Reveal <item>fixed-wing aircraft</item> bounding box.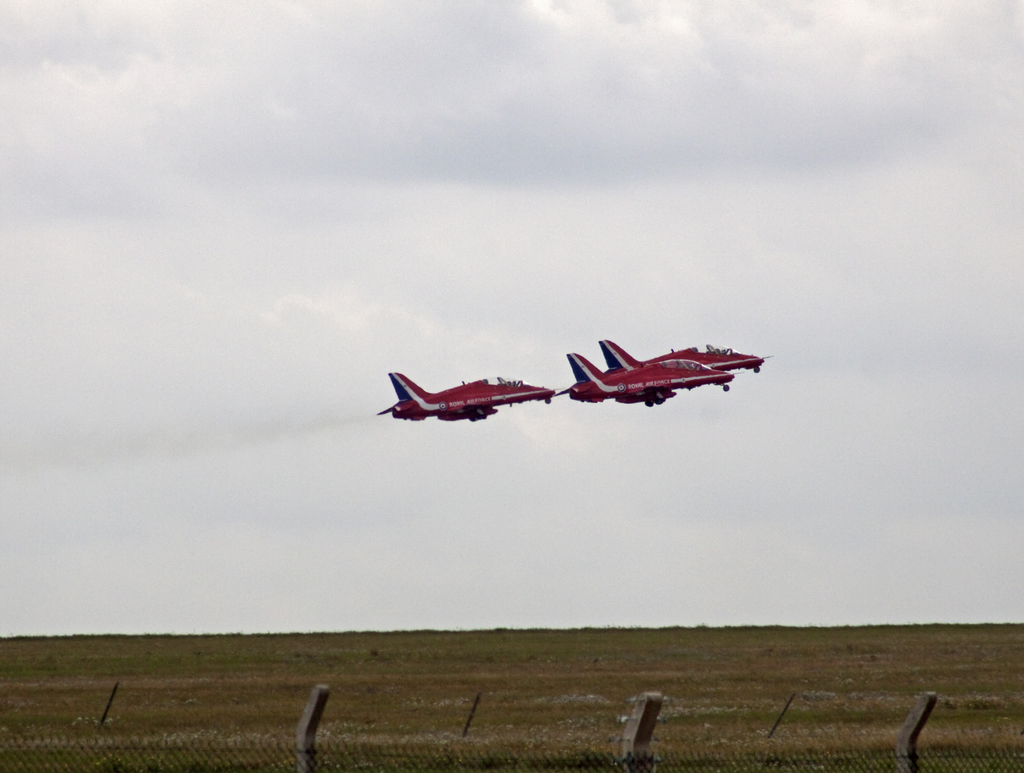
Revealed: region(372, 365, 558, 421).
